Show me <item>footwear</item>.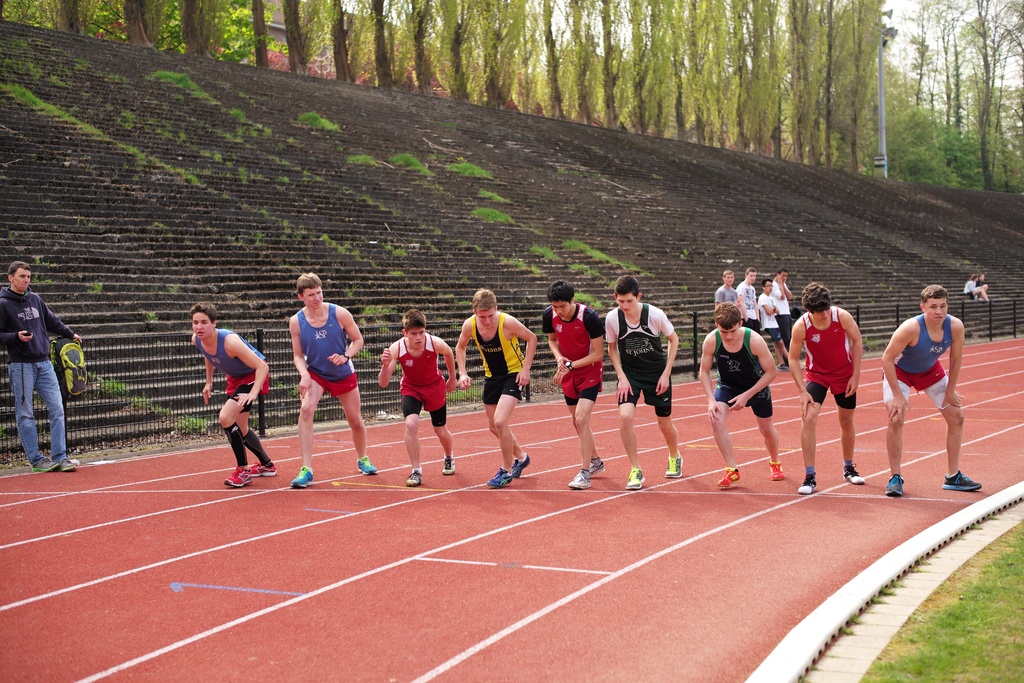
<item>footwear</item> is here: detection(718, 467, 740, 488).
